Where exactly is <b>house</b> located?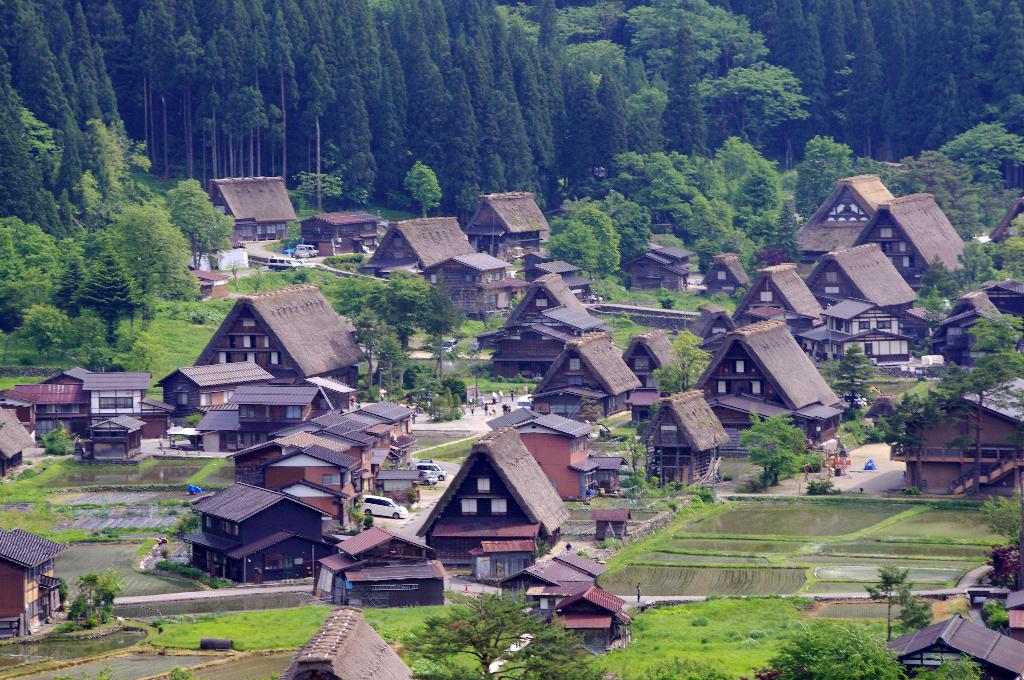
Its bounding box is (889,378,1023,501).
